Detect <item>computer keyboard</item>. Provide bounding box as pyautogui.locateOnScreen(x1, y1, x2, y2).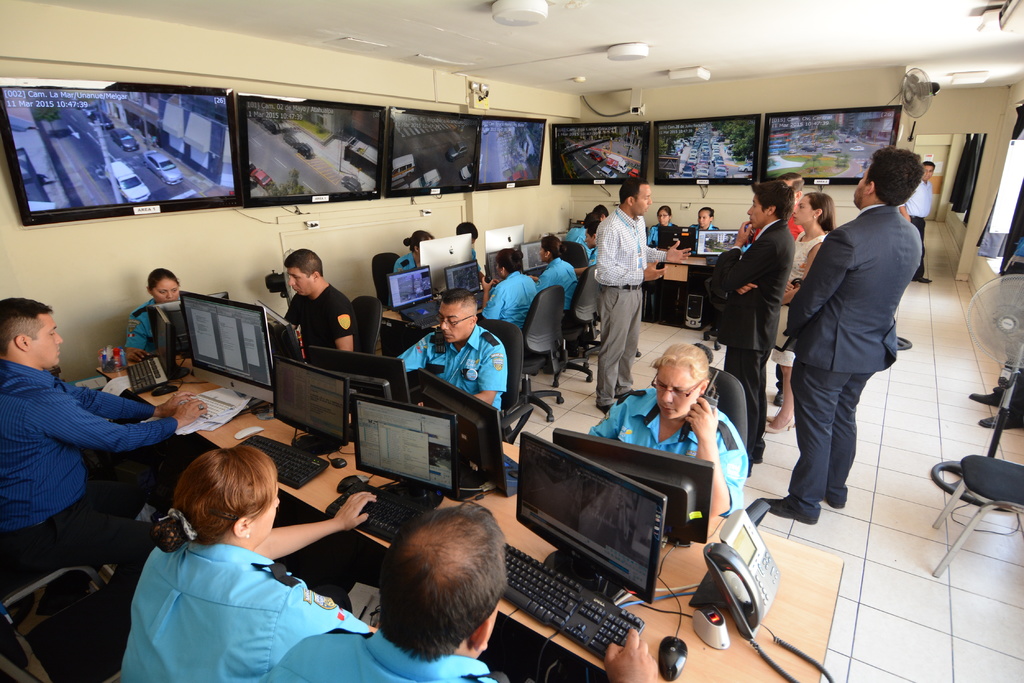
pyautogui.locateOnScreen(404, 303, 435, 330).
